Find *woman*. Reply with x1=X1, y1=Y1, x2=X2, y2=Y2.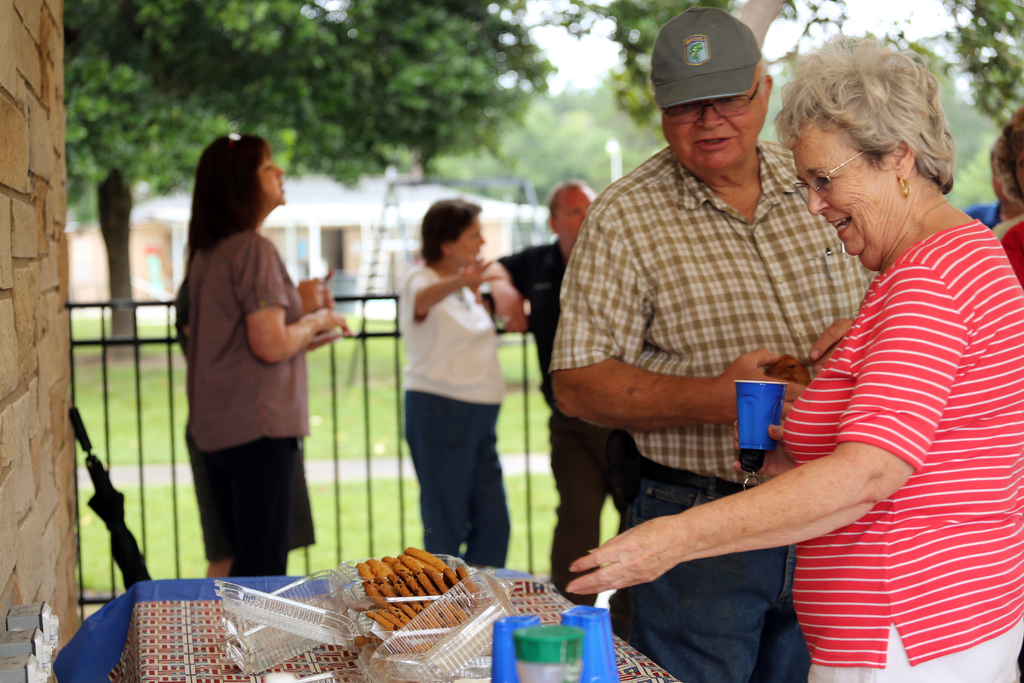
x1=561, y1=29, x2=1023, y2=682.
